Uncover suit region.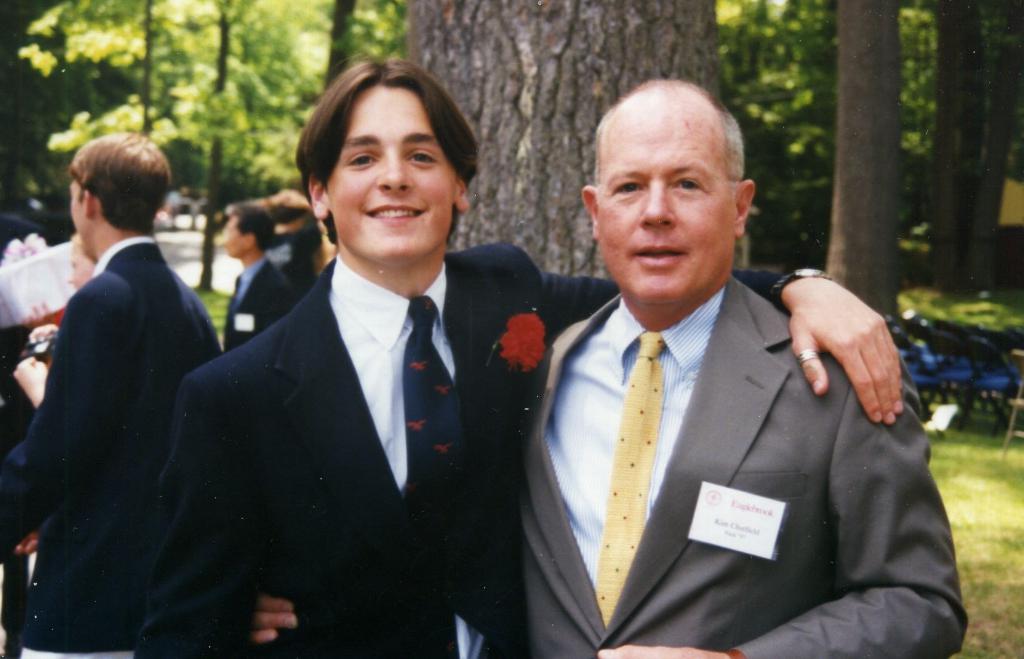
Uncovered: <region>222, 257, 298, 354</region>.
